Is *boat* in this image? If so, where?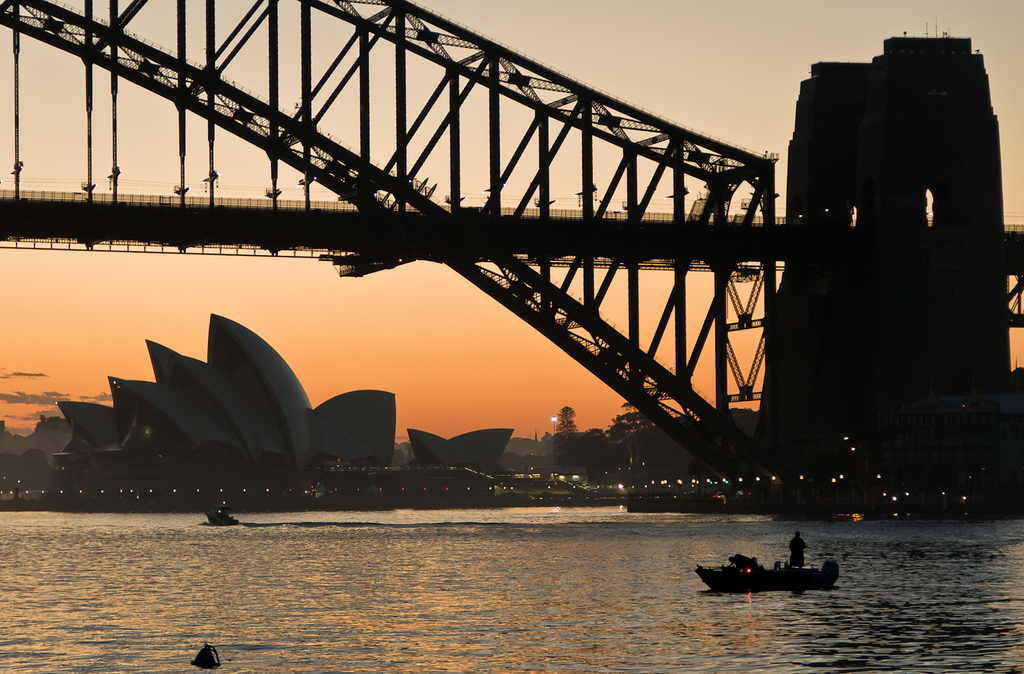
Yes, at (204,501,237,530).
